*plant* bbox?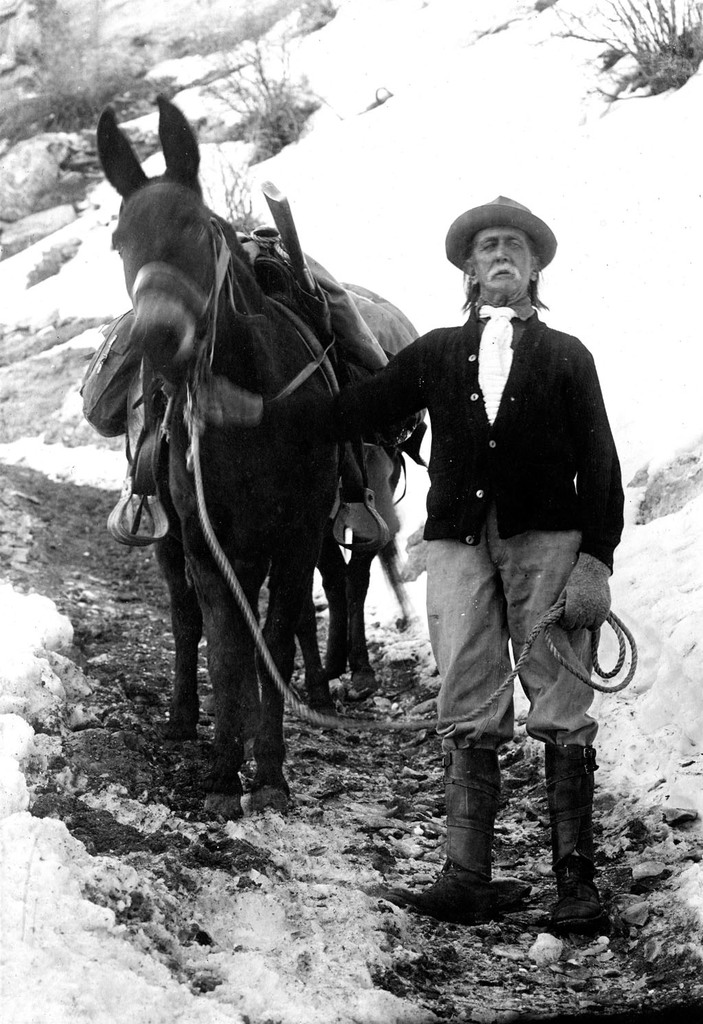
(178, 35, 311, 179)
